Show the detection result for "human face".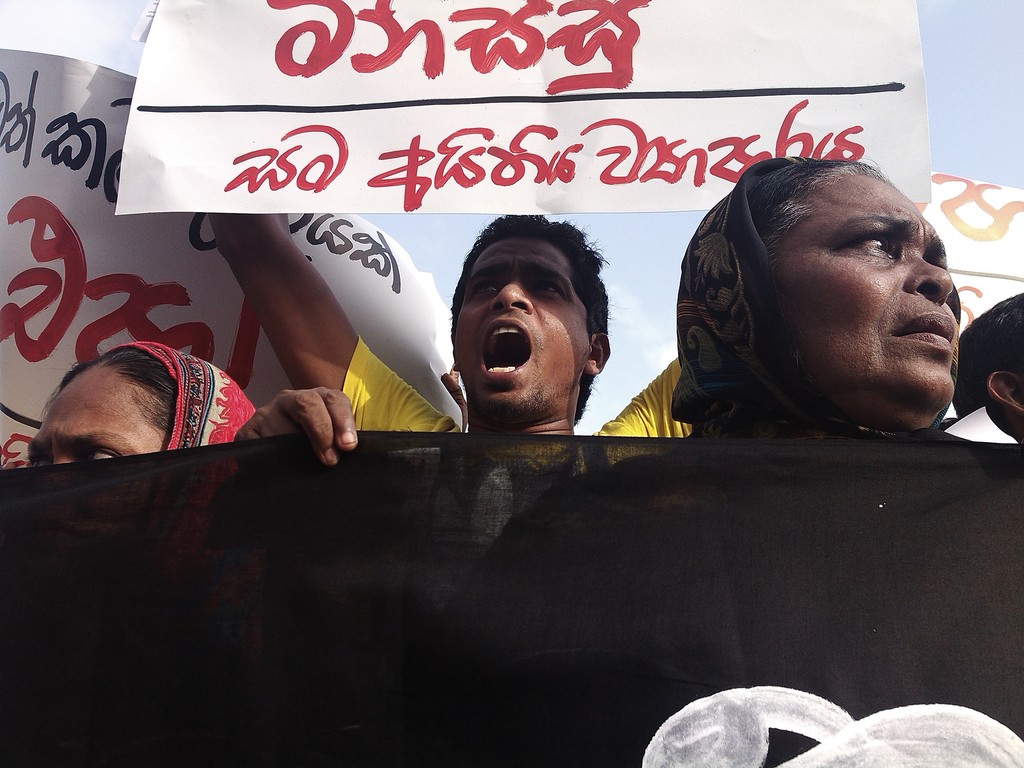
detection(451, 236, 586, 415).
